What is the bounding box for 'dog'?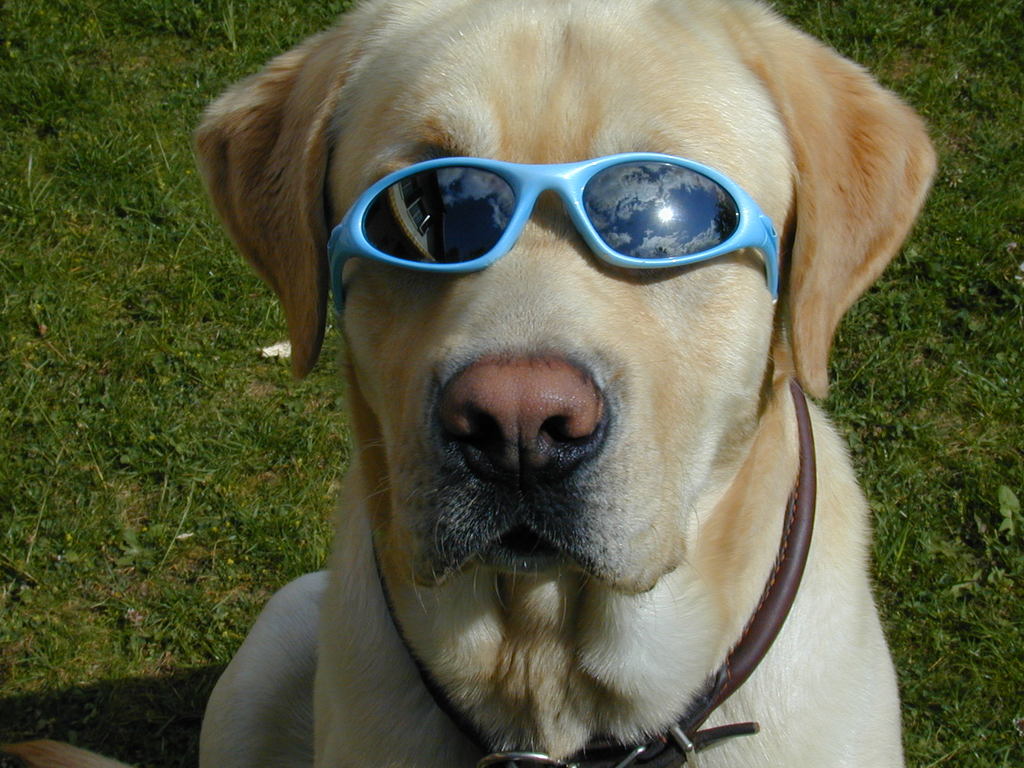
box(0, 0, 938, 767).
